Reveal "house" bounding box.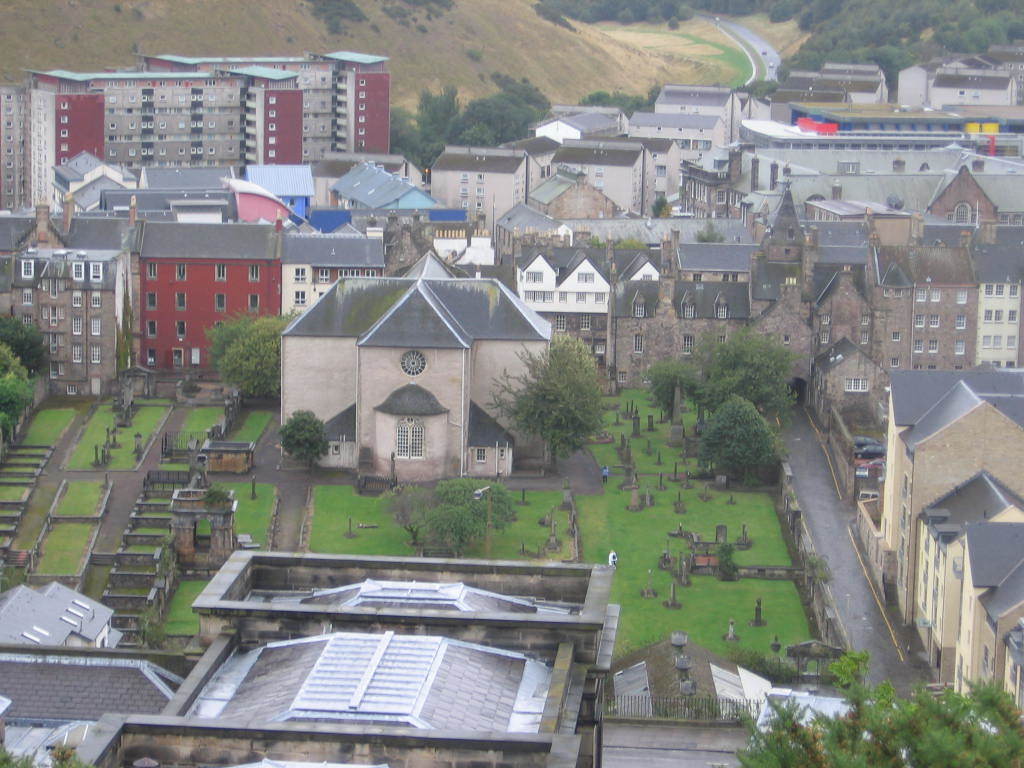
Revealed: Rect(973, 217, 1023, 364).
